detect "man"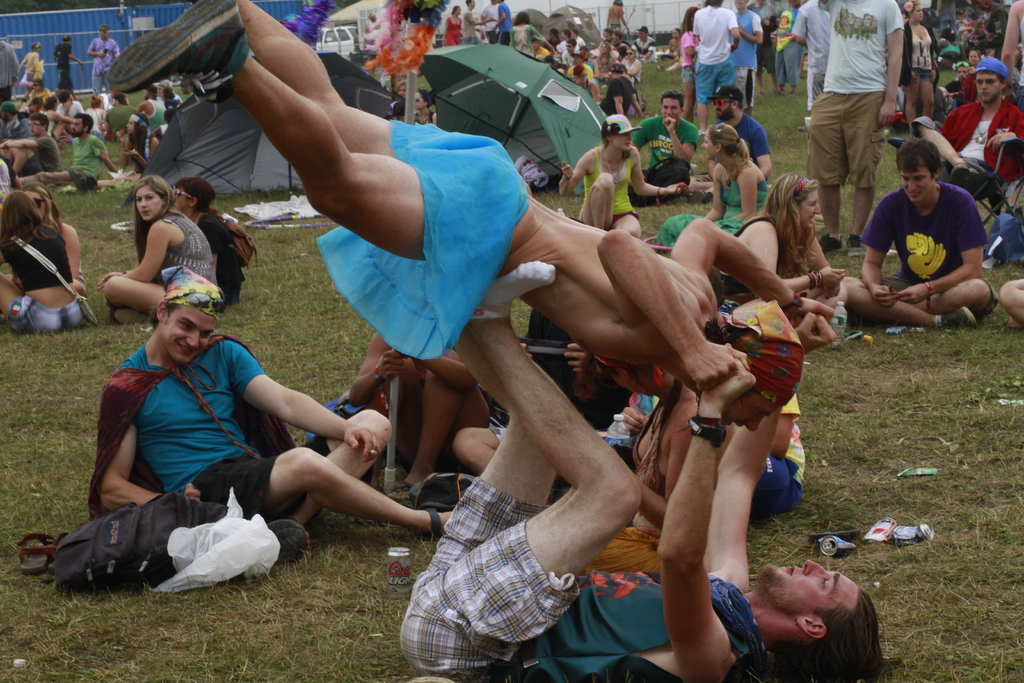
x1=923 y1=60 x2=1023 y2=202
